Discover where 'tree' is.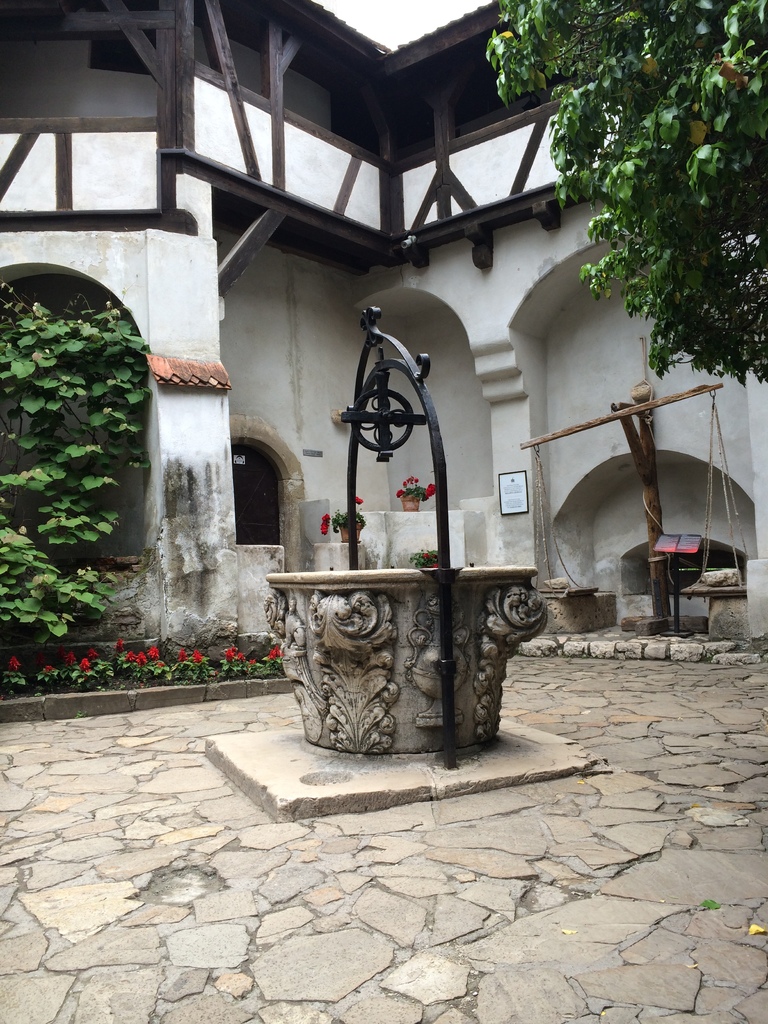
Discovered at detection(0, 274, 148, 655).
